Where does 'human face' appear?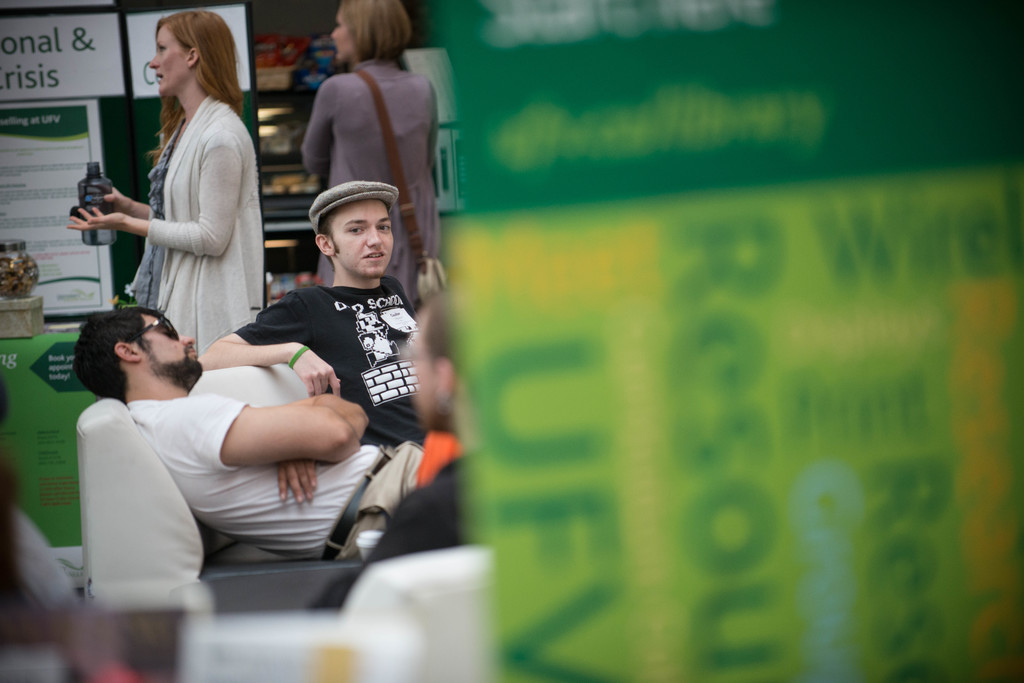
Appears at 324 6 353 57.
